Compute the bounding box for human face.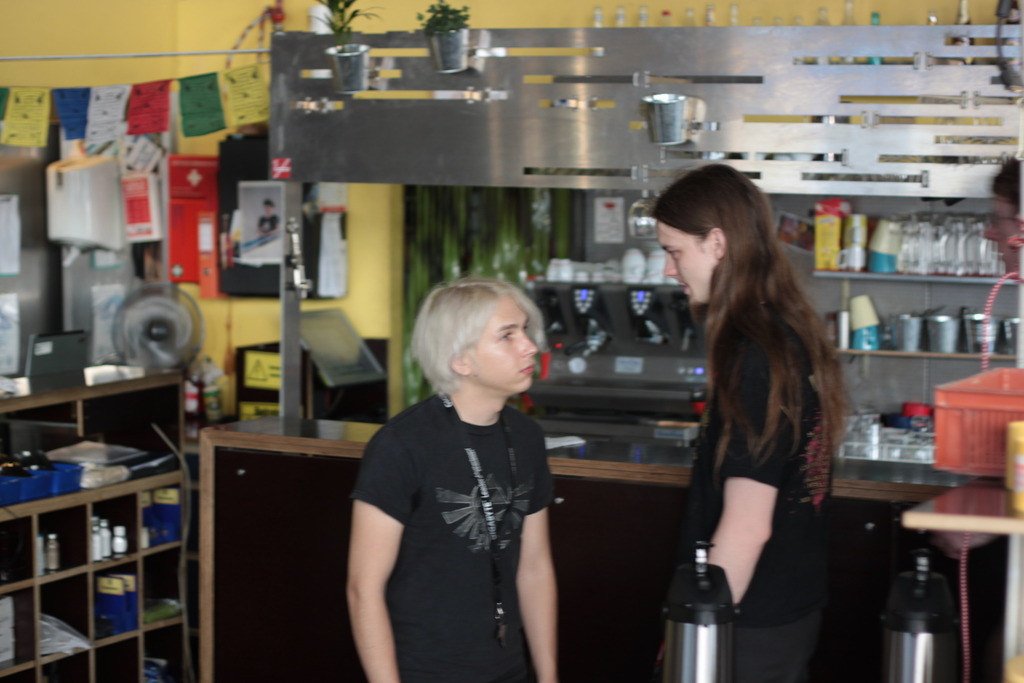
bbox=[468, 292, 543, 397].
